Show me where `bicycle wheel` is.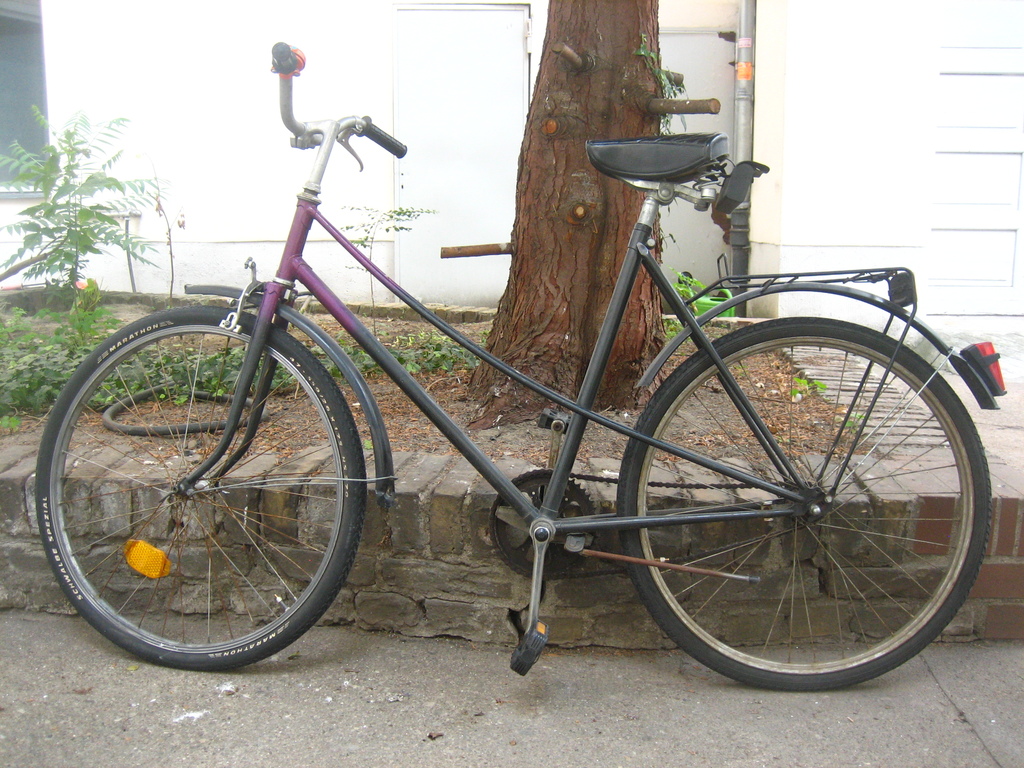
`bicycle wheel` is at 618 289 995 707.
